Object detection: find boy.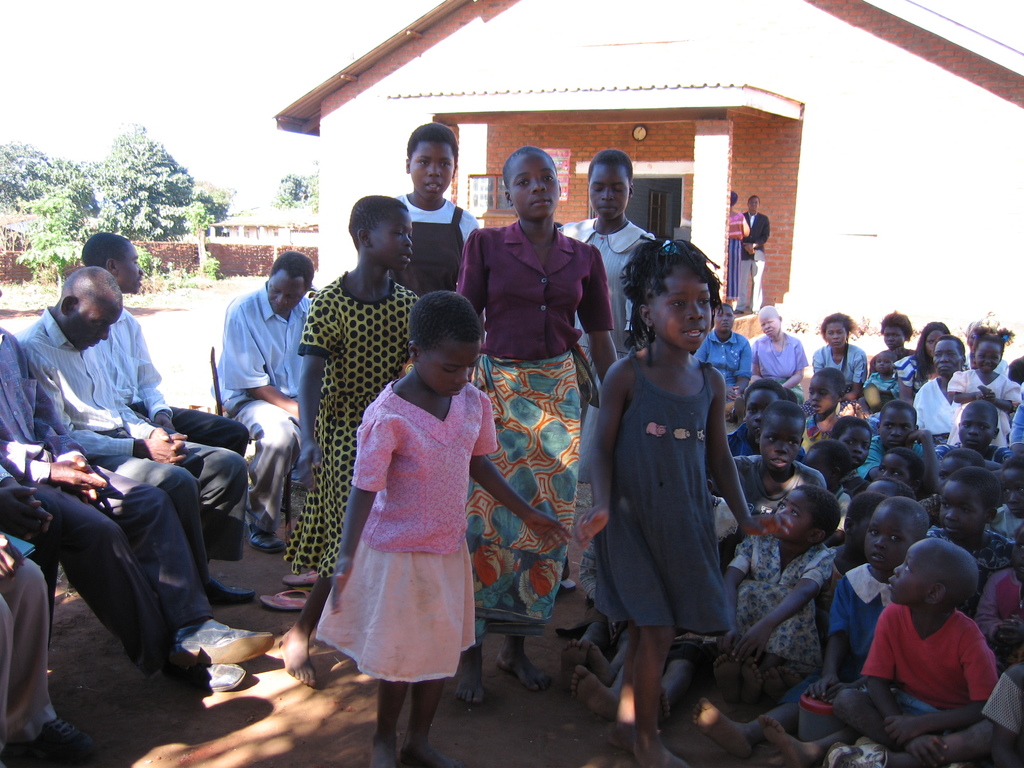
(left=704, top=397, right=829, bottom=565).
